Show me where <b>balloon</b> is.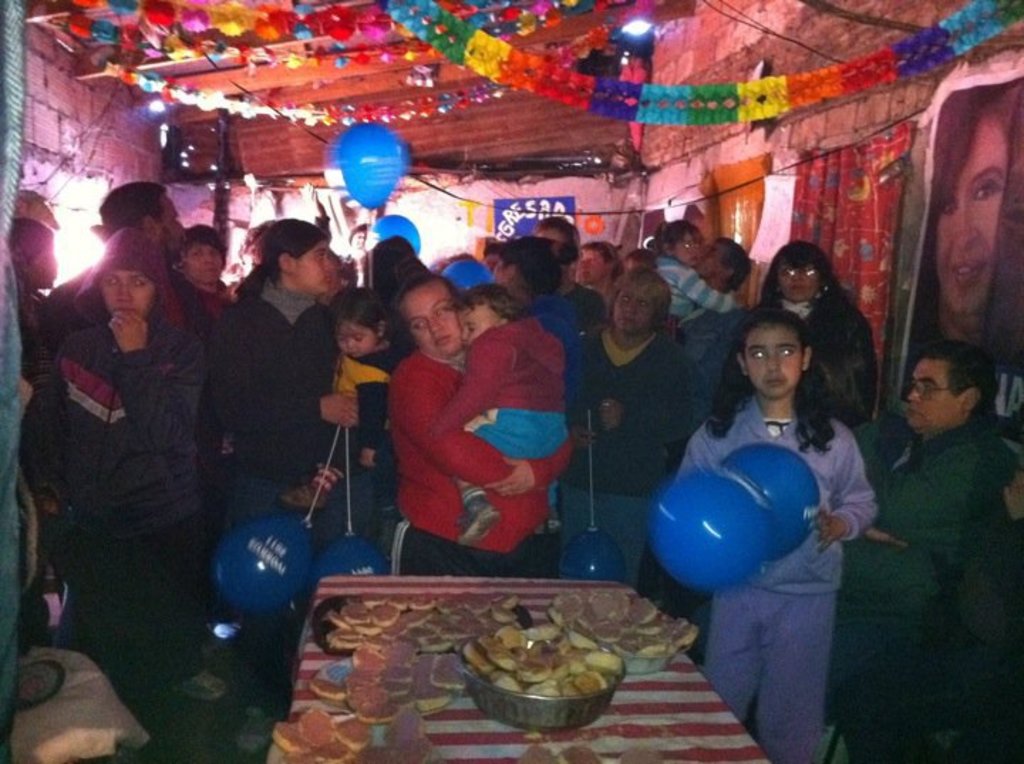
<b>balloon</b> is at bbox=(215, 515, 310, 617).
